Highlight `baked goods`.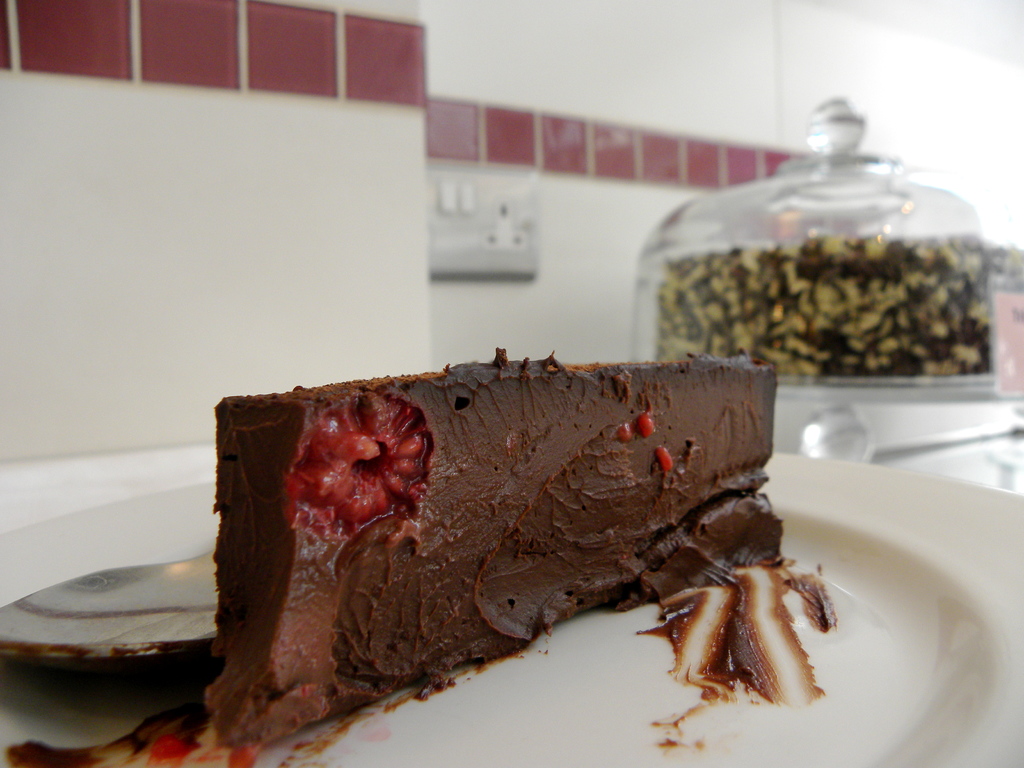
Highlighted region: crop(205, 339, 781, 767).
